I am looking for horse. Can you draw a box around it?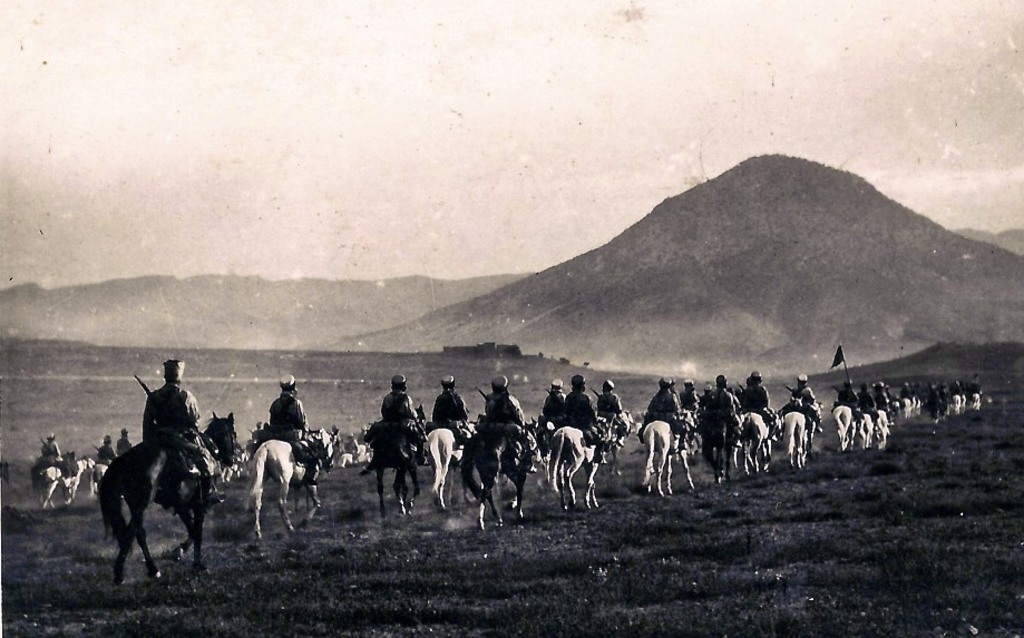
Sure, the bounding box is [left=776, top=411, right=807, bottom=471].
